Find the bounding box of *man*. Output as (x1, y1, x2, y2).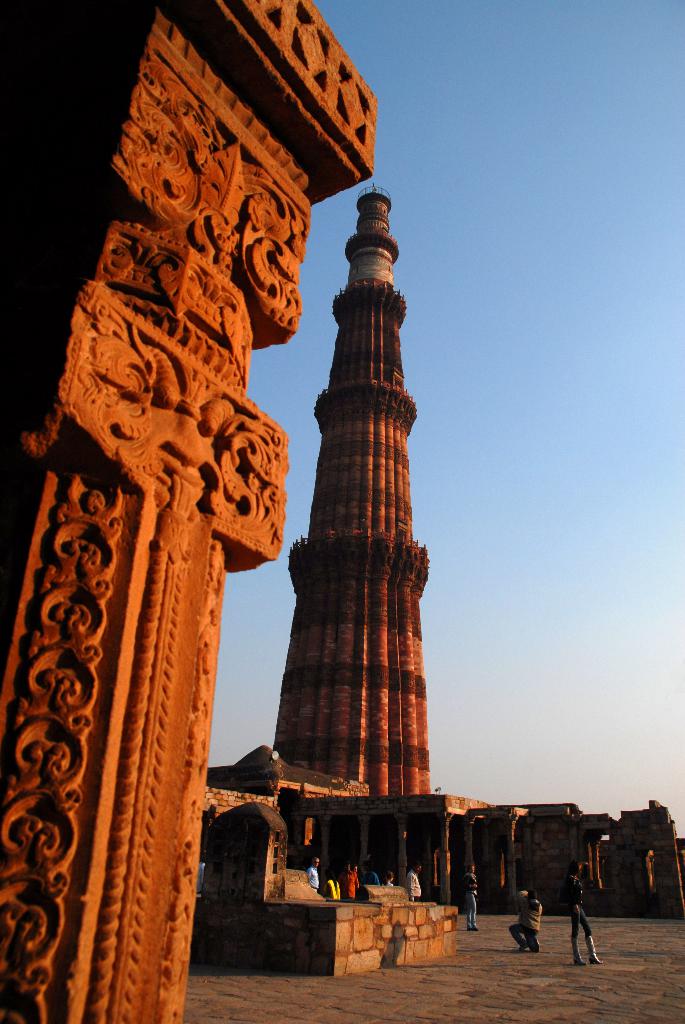
(333, 858, 358, 897).
